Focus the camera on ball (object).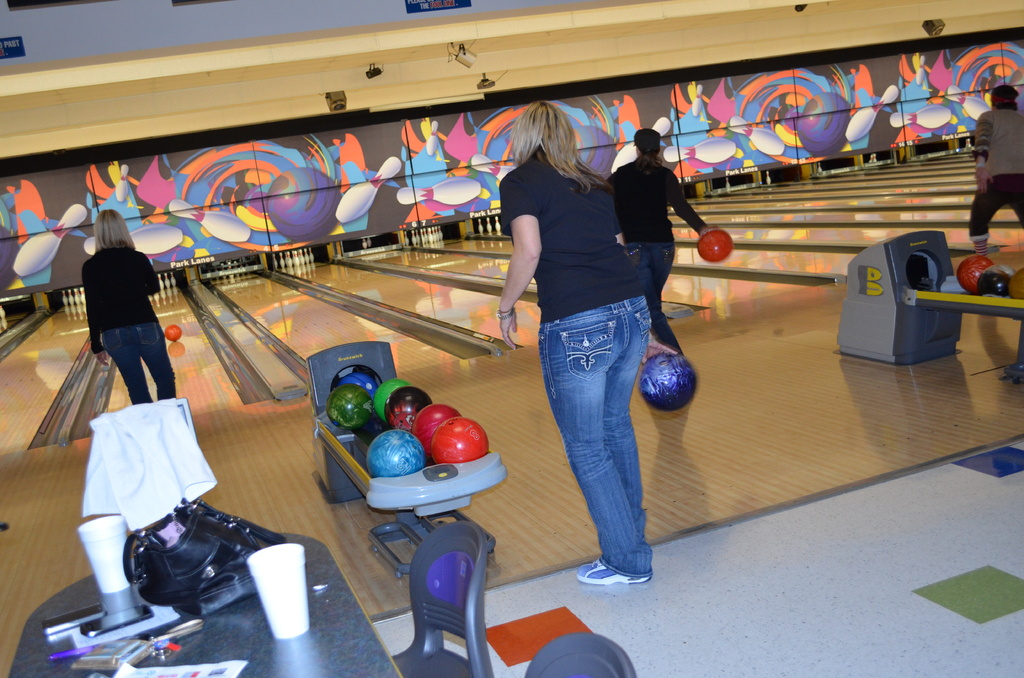
Focus region: 583, 125, 616, 179.
